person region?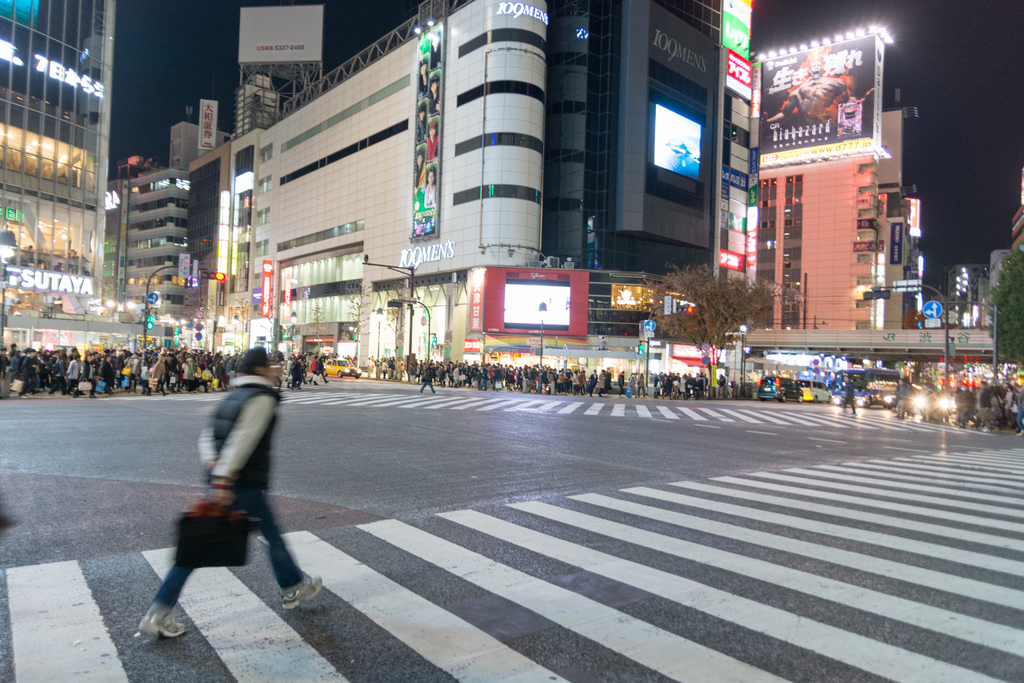
region(416, 99, 426, 142)
